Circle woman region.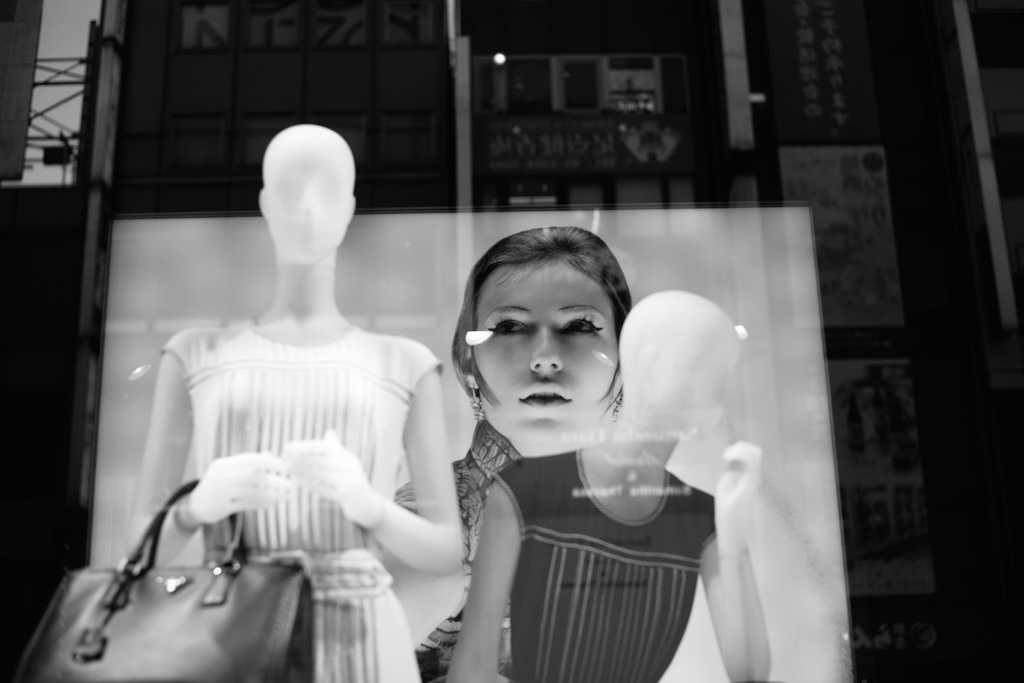
Region: <region>119, 124, 459, 665</region>.
